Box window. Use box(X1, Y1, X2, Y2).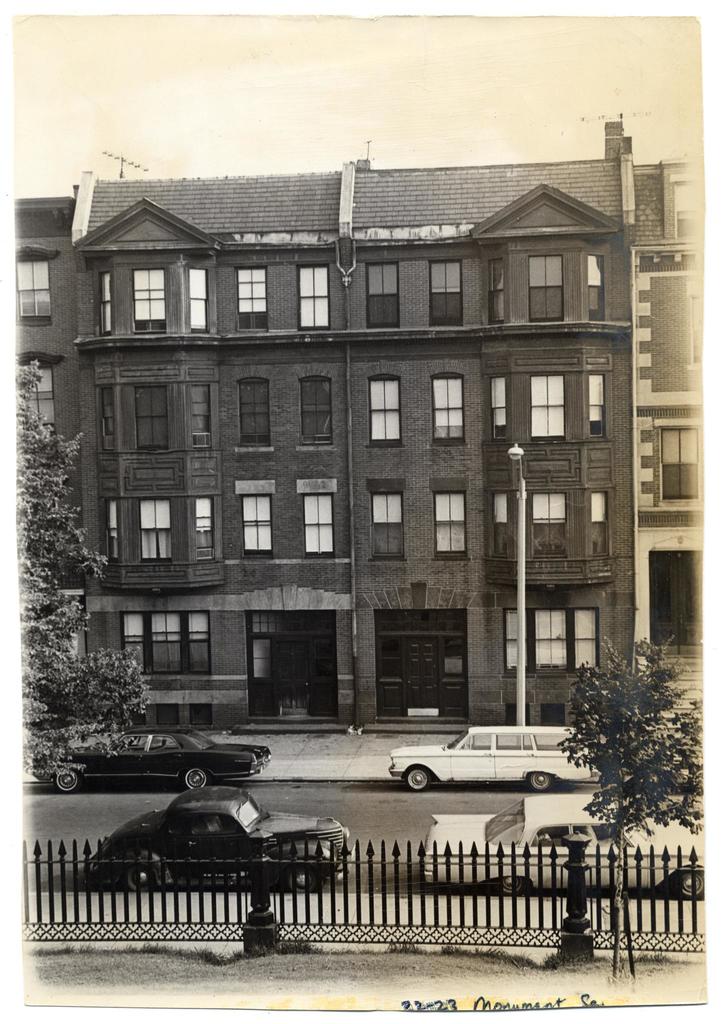
box(238, 383, 273, 452).
